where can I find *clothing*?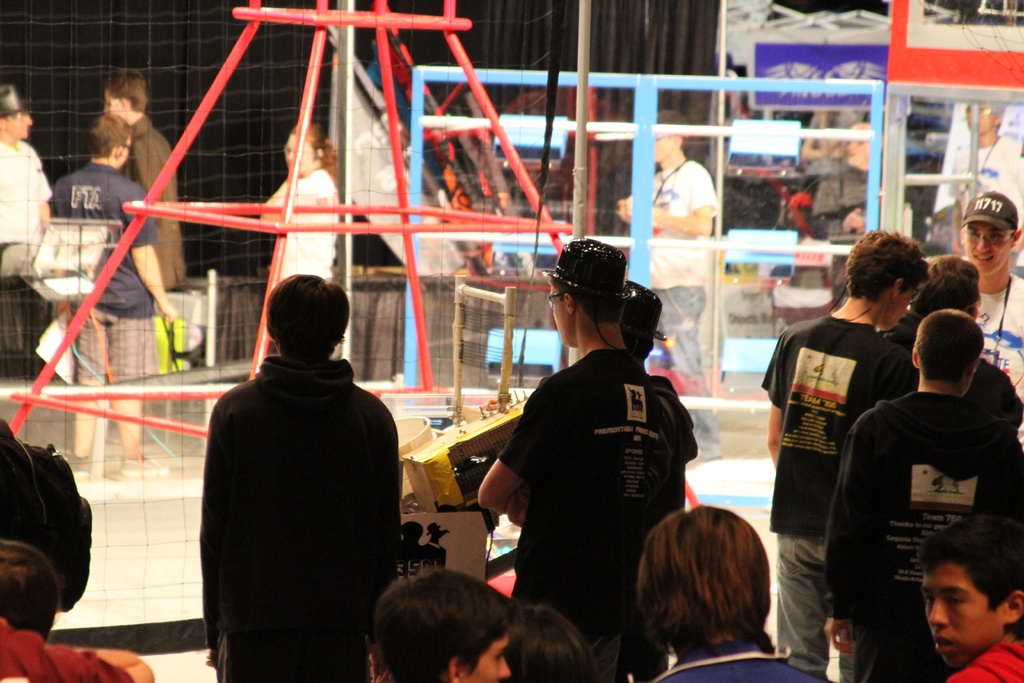
You can find it at crop(976, 270, 1023, 419).
